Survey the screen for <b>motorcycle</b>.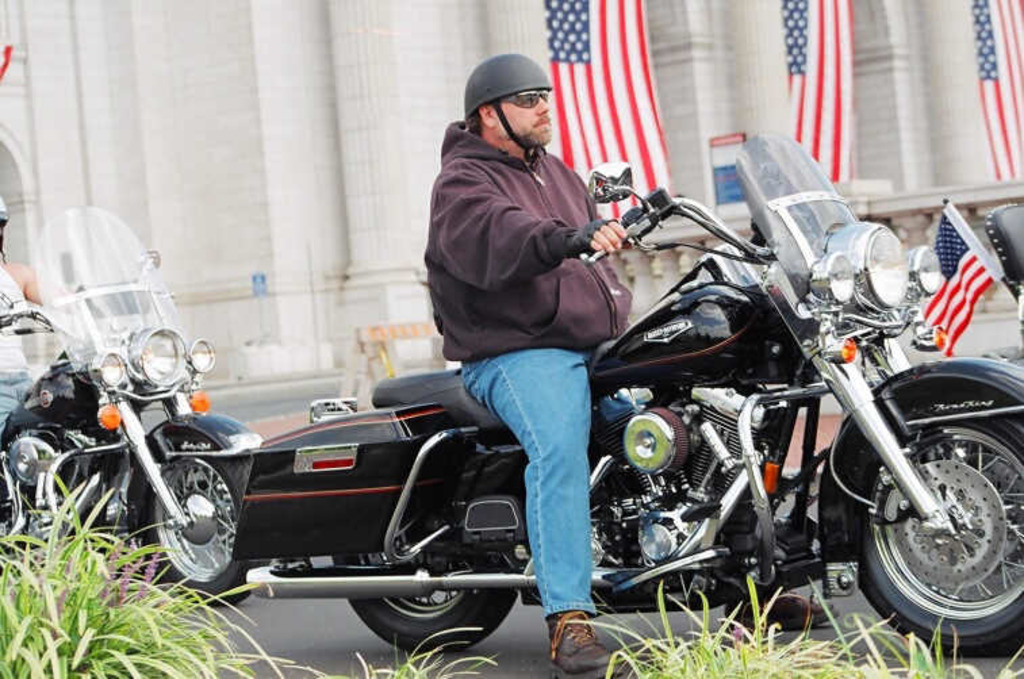
Survey found: Rect(145, 149, 1017, 668).
